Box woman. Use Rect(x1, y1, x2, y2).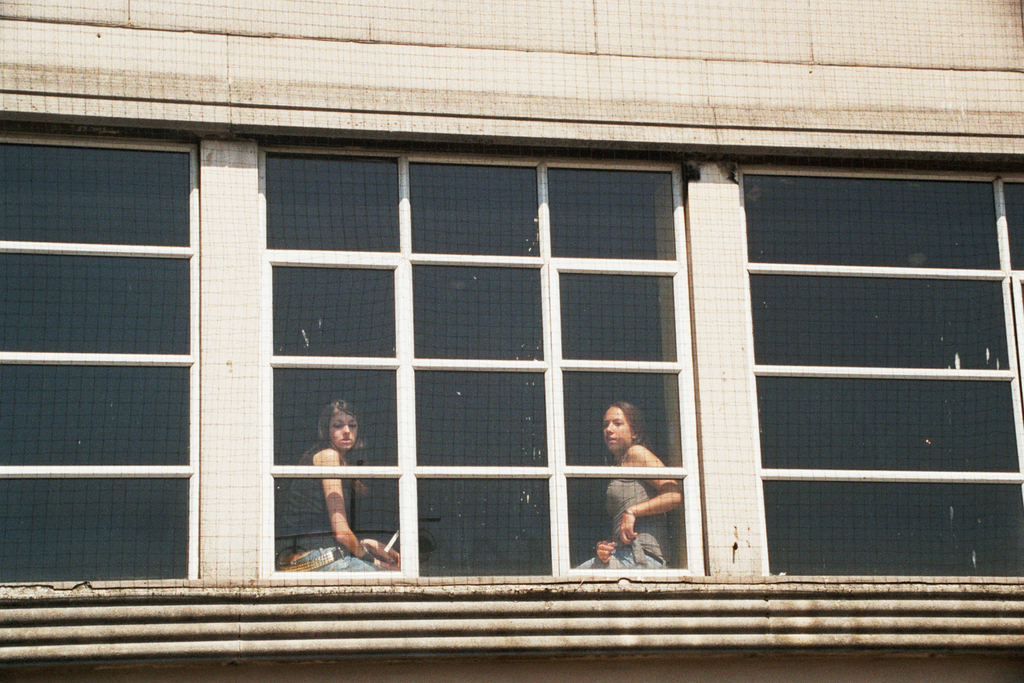
Rect(573, 397, 679, 573).
